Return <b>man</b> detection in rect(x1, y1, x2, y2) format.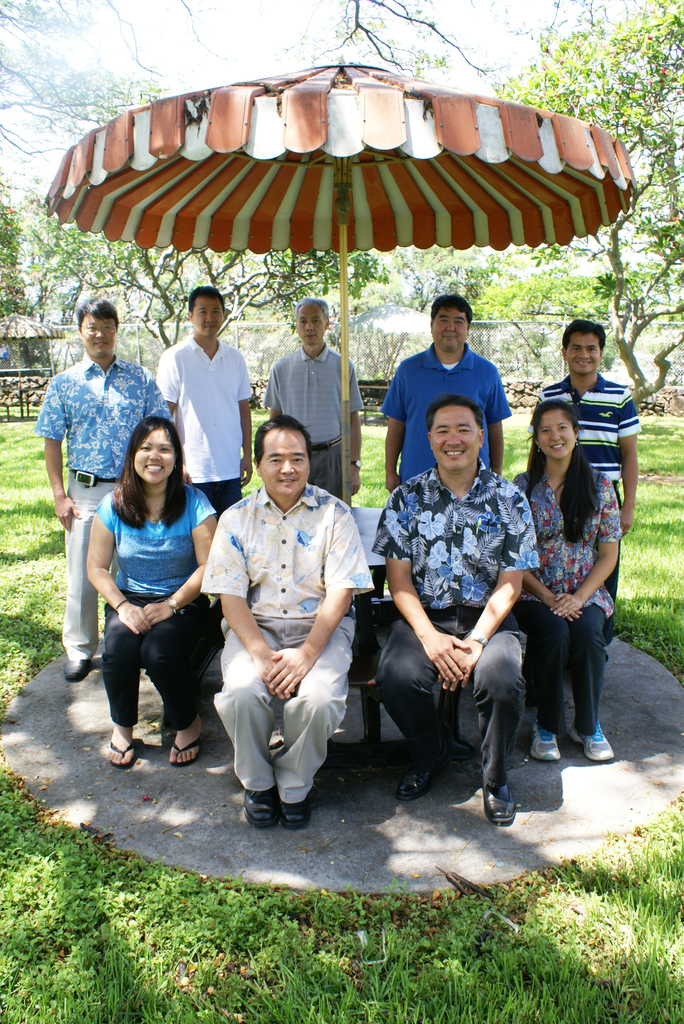
rect(376, 296, 511, 497).
